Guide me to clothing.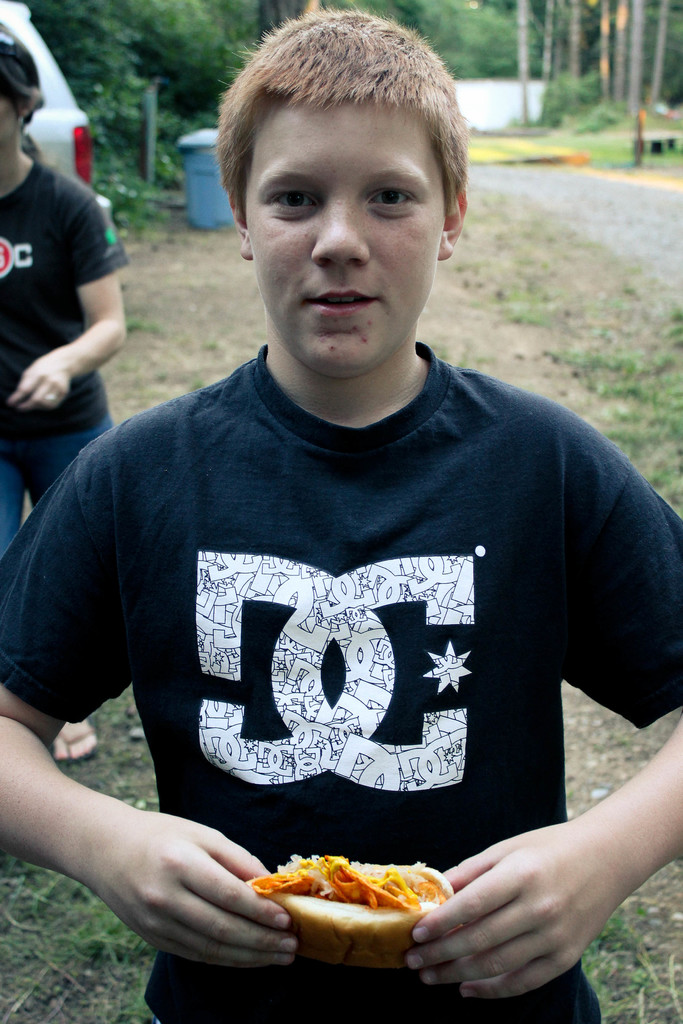
Guidance: pyautogui.locateOnScreen(0, 163, 127, 547).
